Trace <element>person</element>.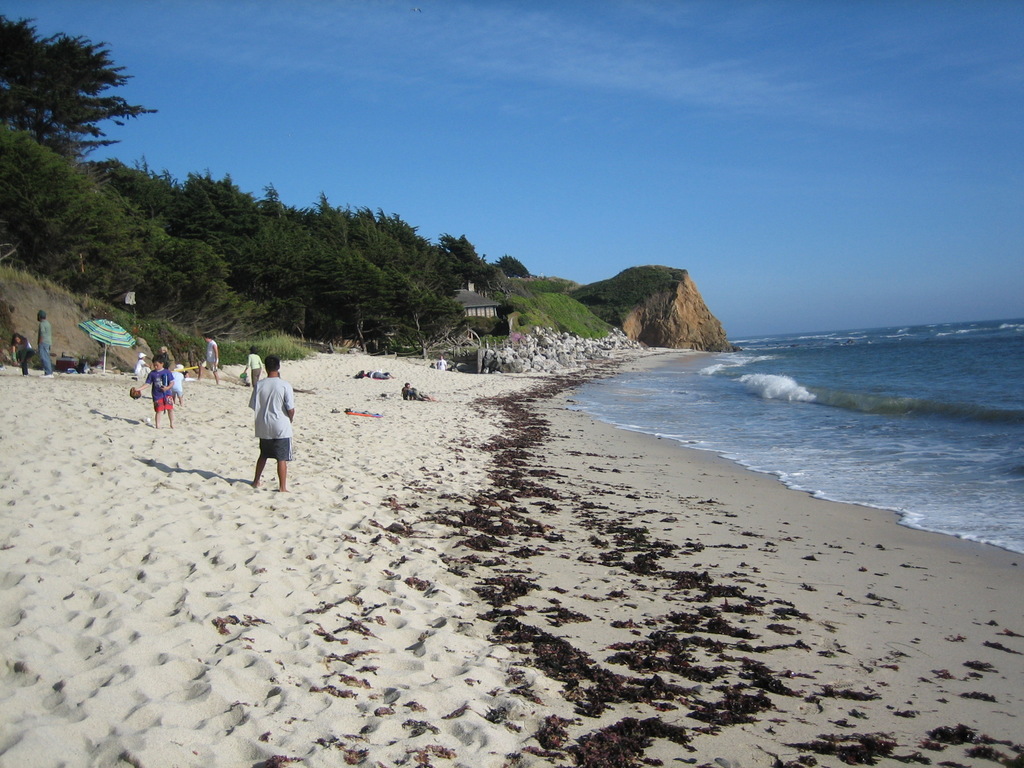
Traced to select_region(243, 346, 301, 494).
